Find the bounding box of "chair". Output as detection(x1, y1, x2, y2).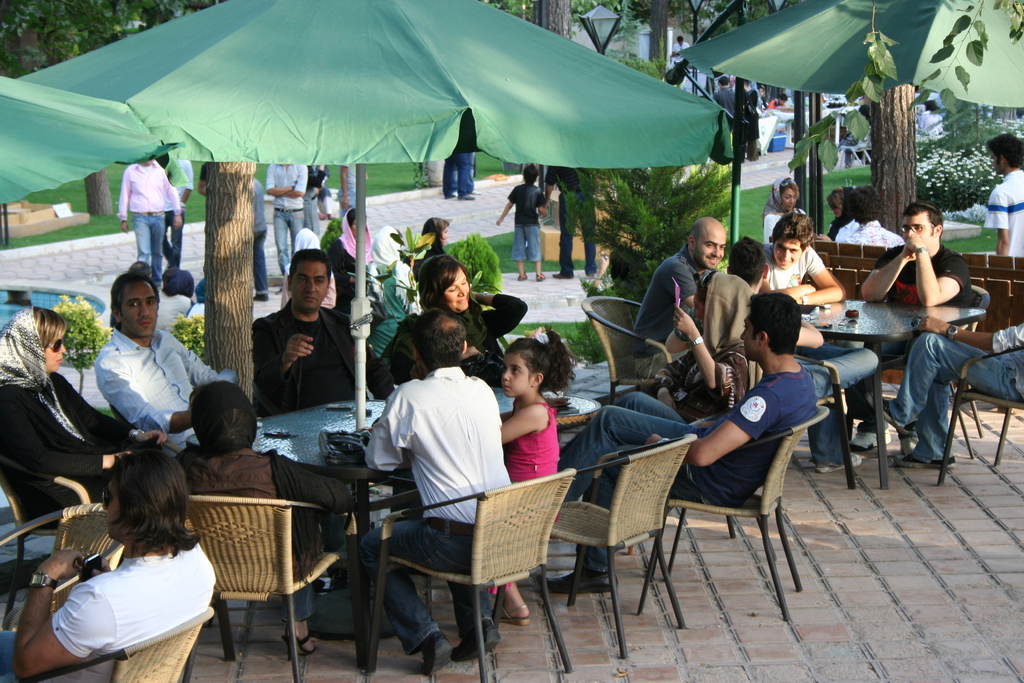
detection(877, 283, 991, 452).
